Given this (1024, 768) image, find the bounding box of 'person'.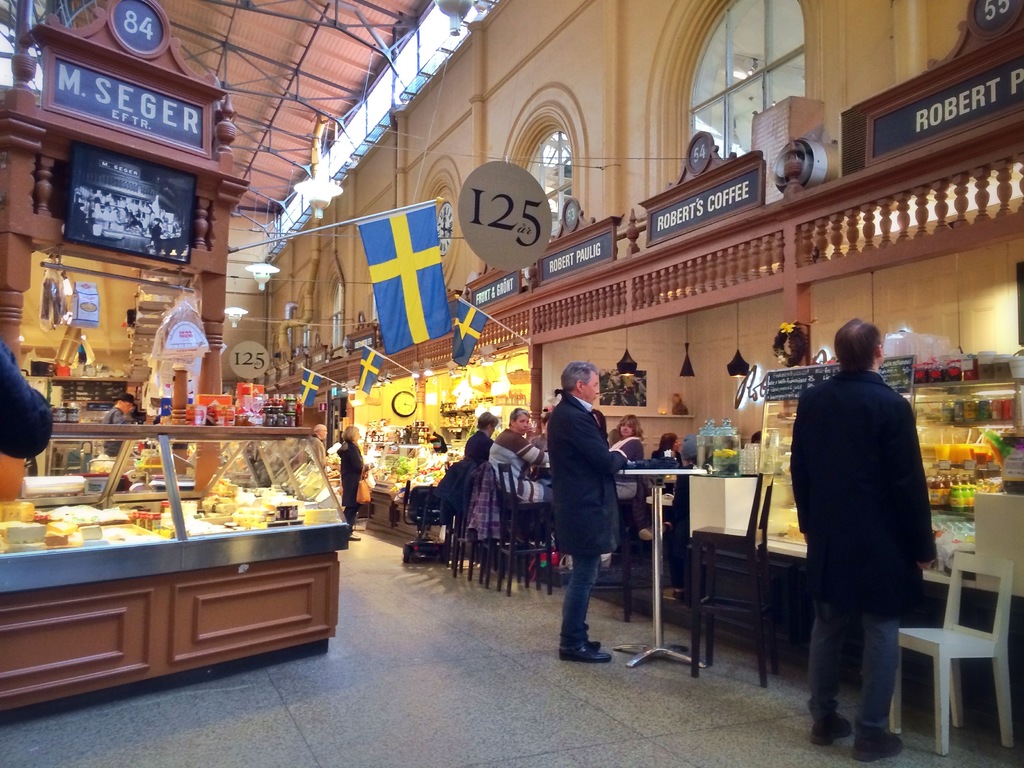
x1=342, y1=426, x2=374, y2=538.
